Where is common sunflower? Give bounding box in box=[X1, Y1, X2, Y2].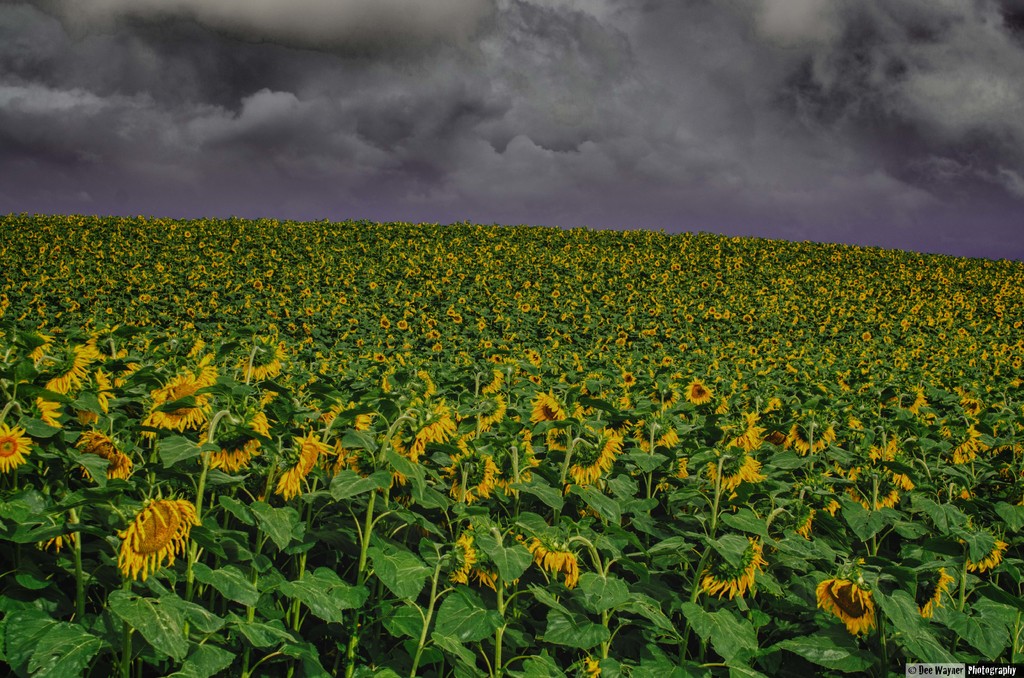
box=[535, 390, 564, 419].
